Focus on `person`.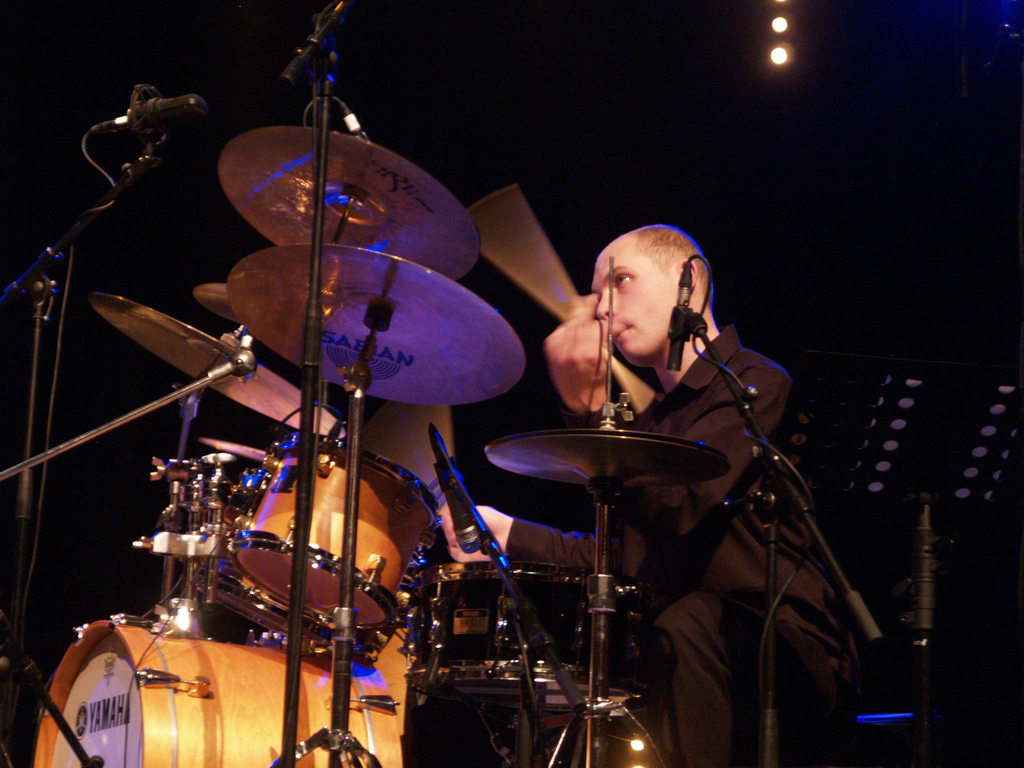
Focused at {"x1": 510, "y1": 183, "x2": 844, "y2": 733}.
